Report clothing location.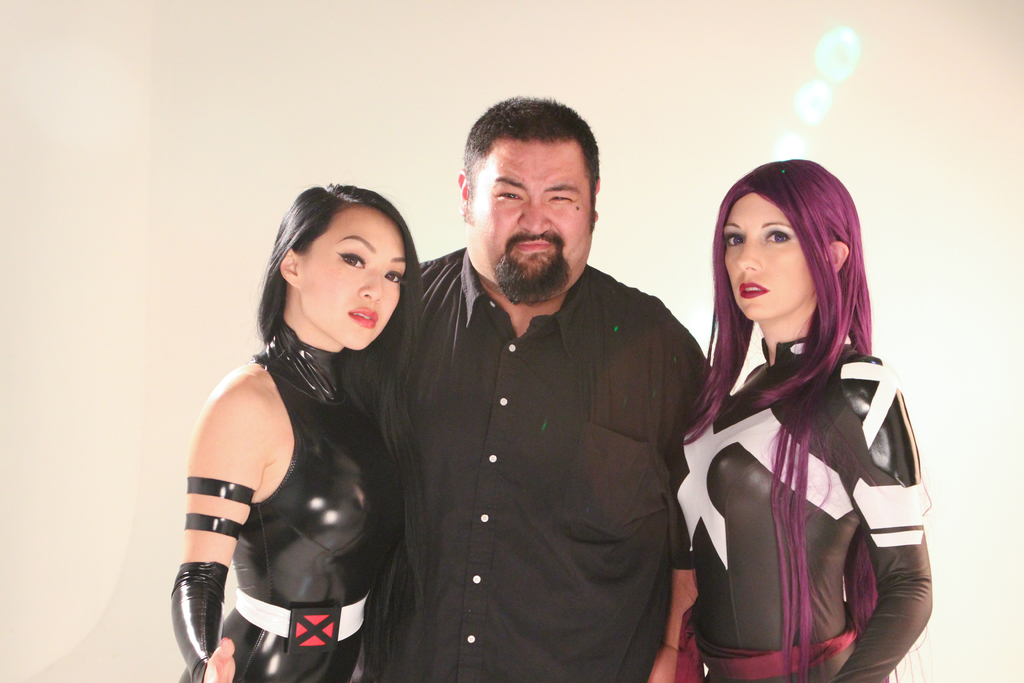
Report: 335:243:732:682.
